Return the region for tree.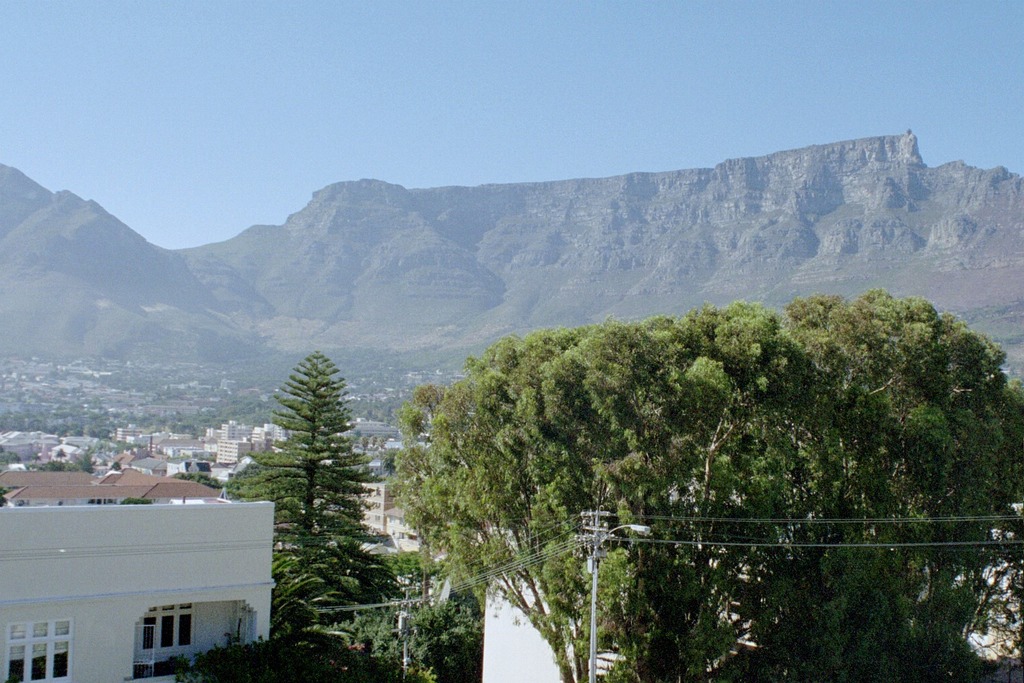
locate(0, 447, 21, 464).
